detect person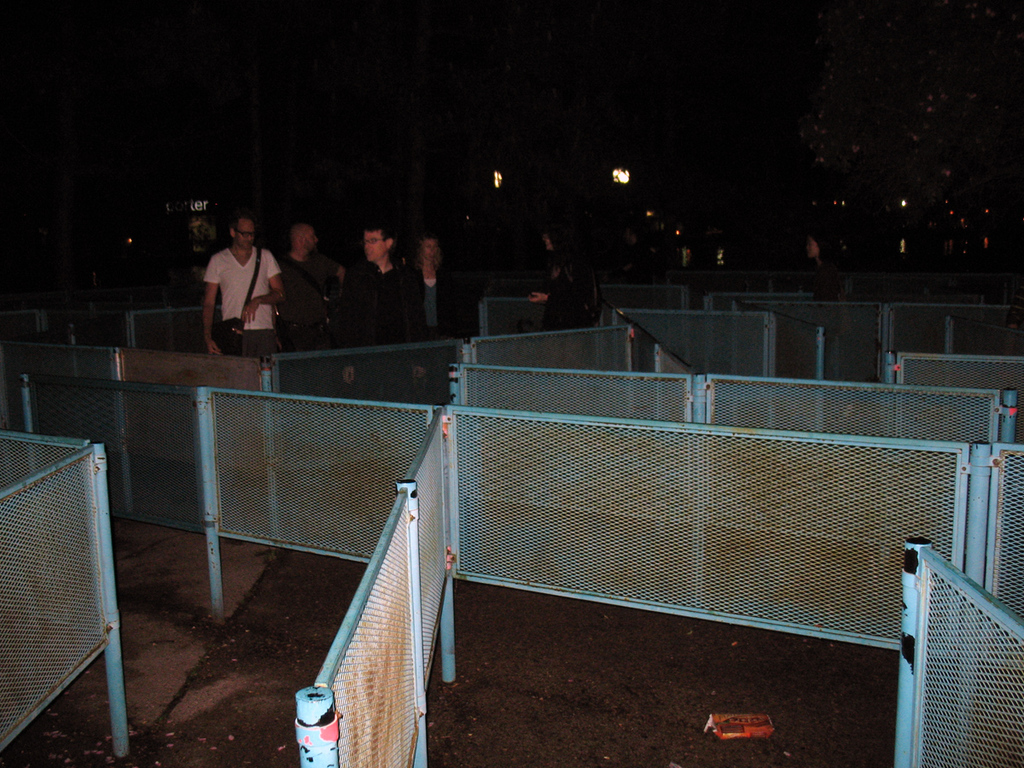
select_region(804, 226, 836, 311)
